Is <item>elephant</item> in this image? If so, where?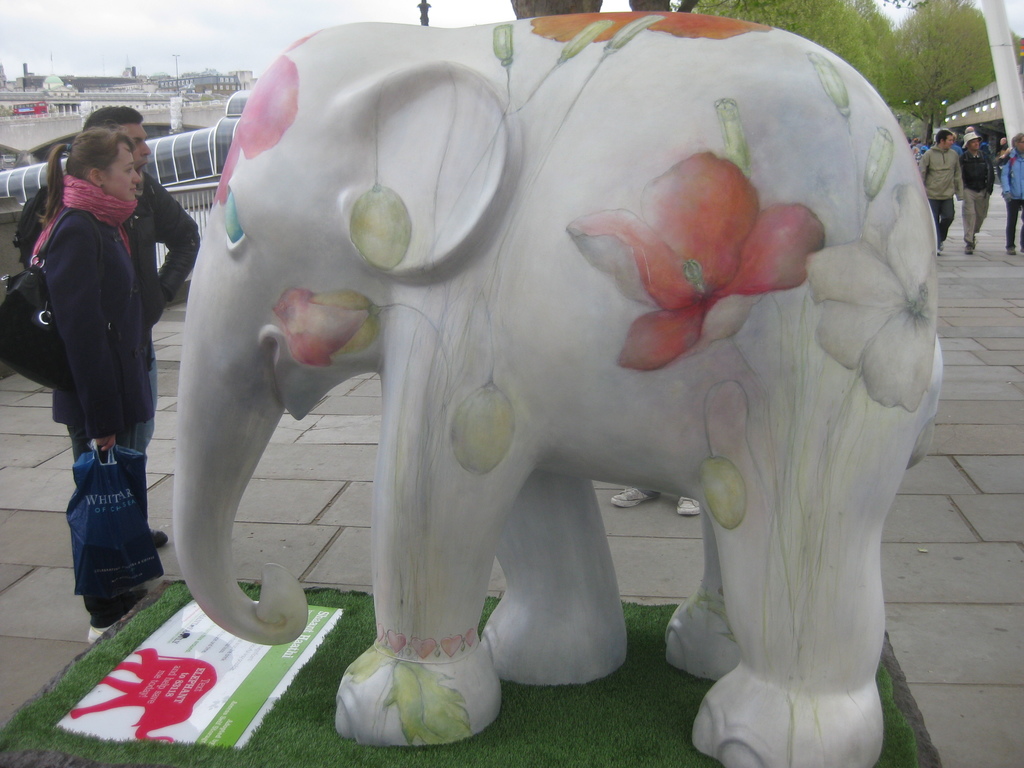
Yes, at BBox(102, 0, 914, 767).
